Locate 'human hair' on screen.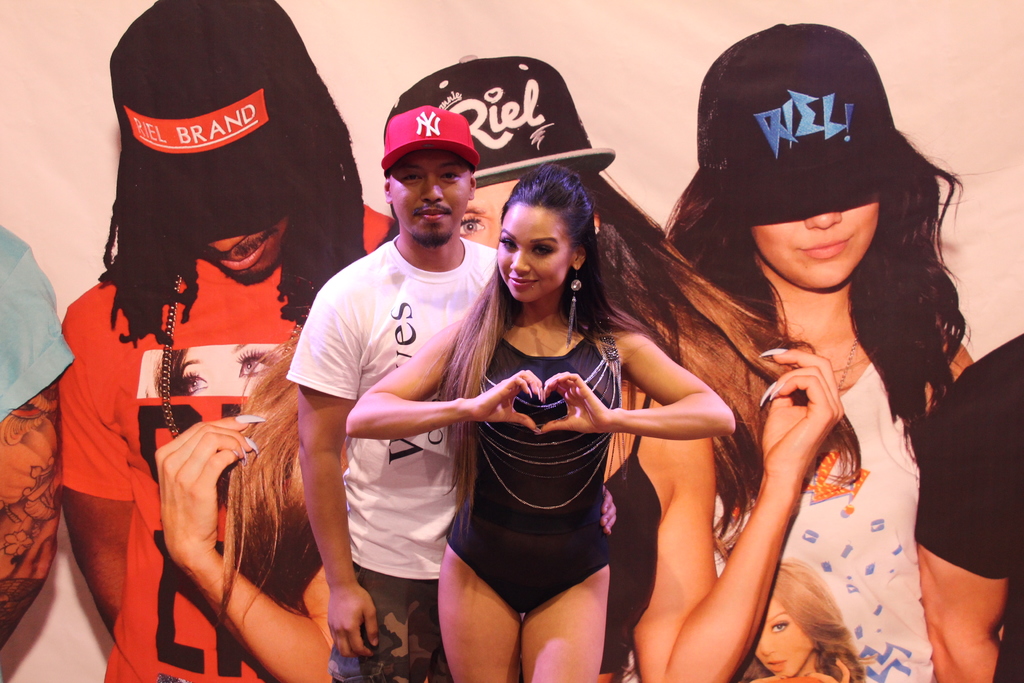
On screen at select_region(734, 565, 865, 682).
